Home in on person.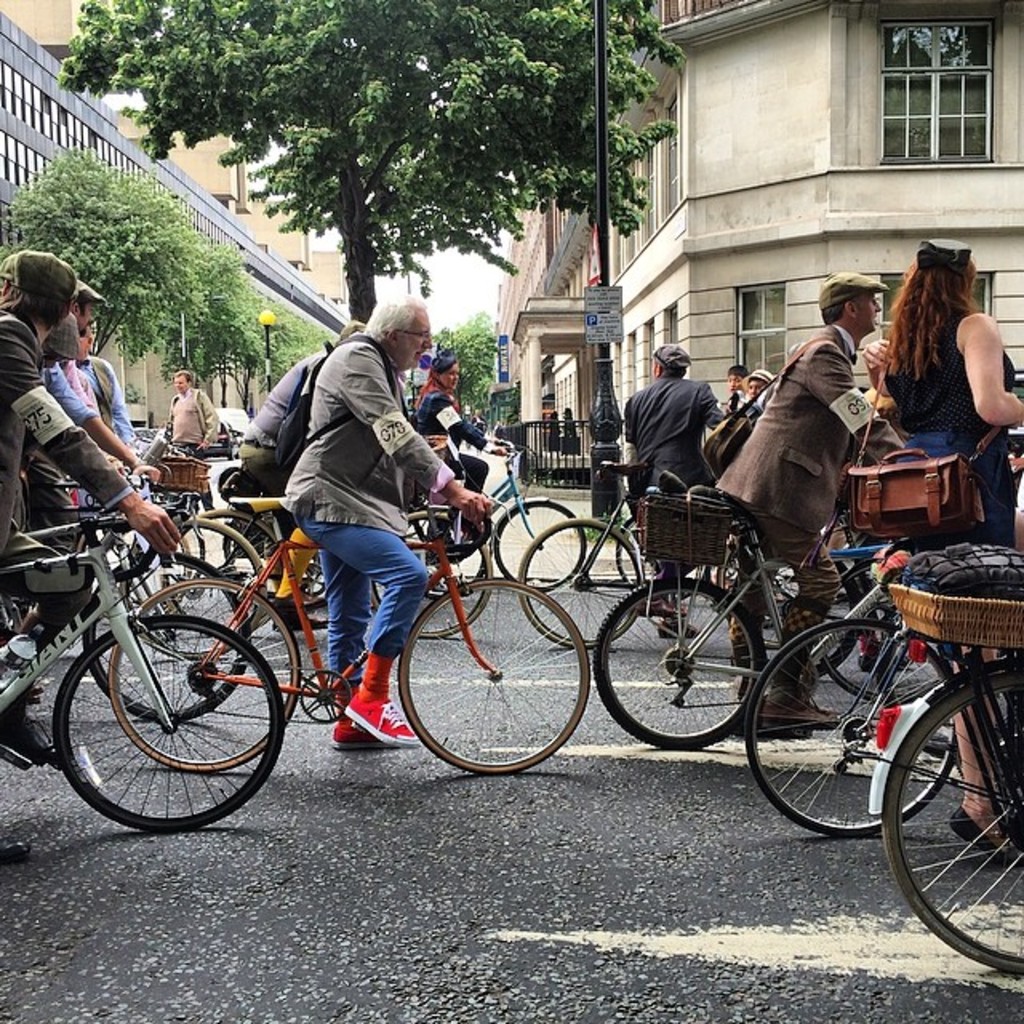
Homed in at Rect(736, 374, 779, 414).
